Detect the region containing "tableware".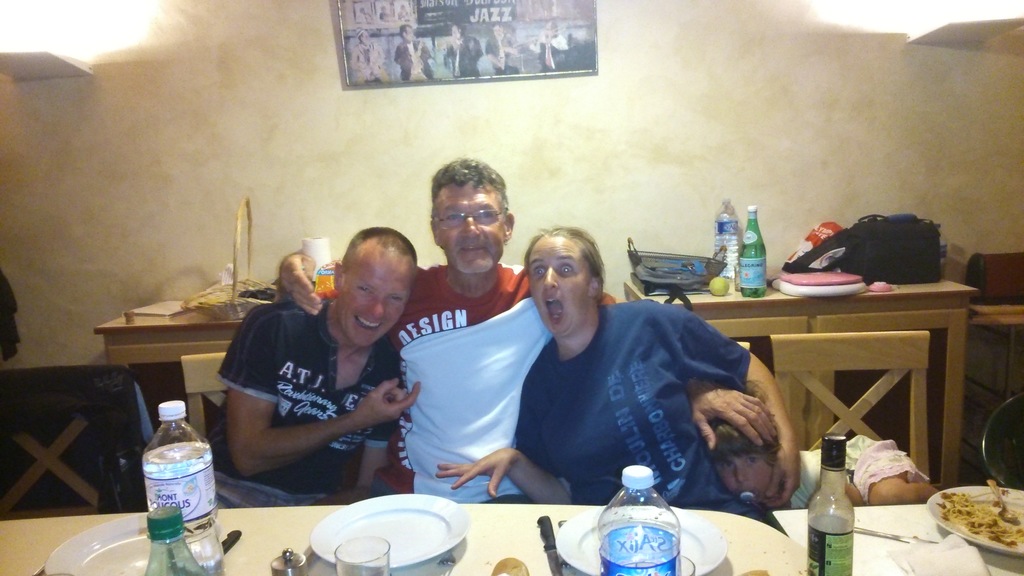
box=[491, 553, 535, 575].
